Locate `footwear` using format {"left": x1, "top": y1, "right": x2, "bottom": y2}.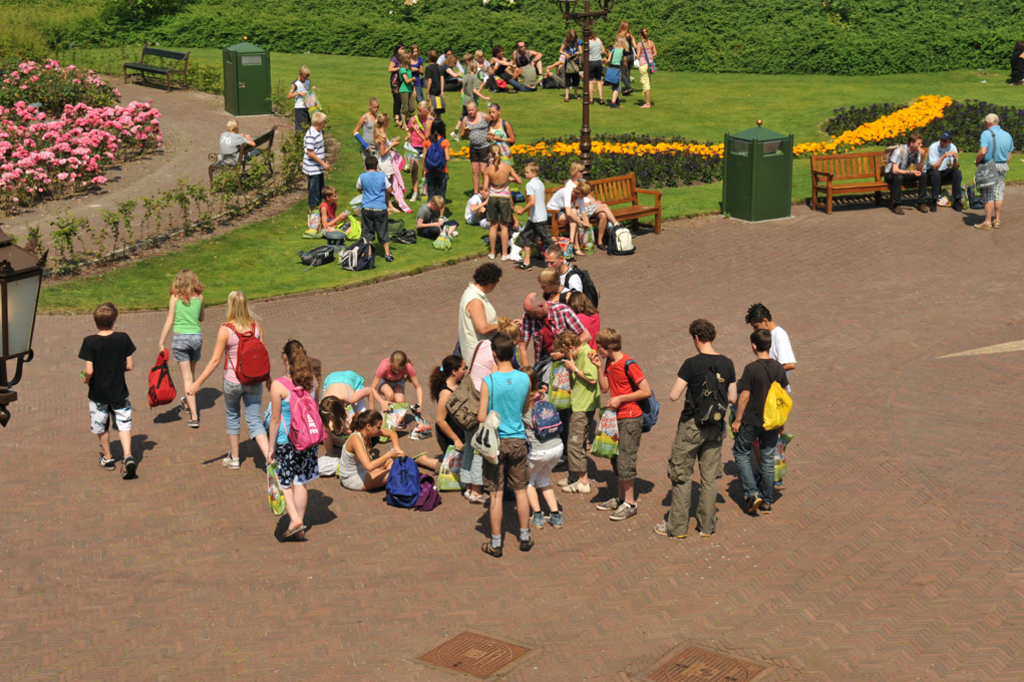
{"left": 481, "top": 541, "right": 501, "bottom": 557}.
